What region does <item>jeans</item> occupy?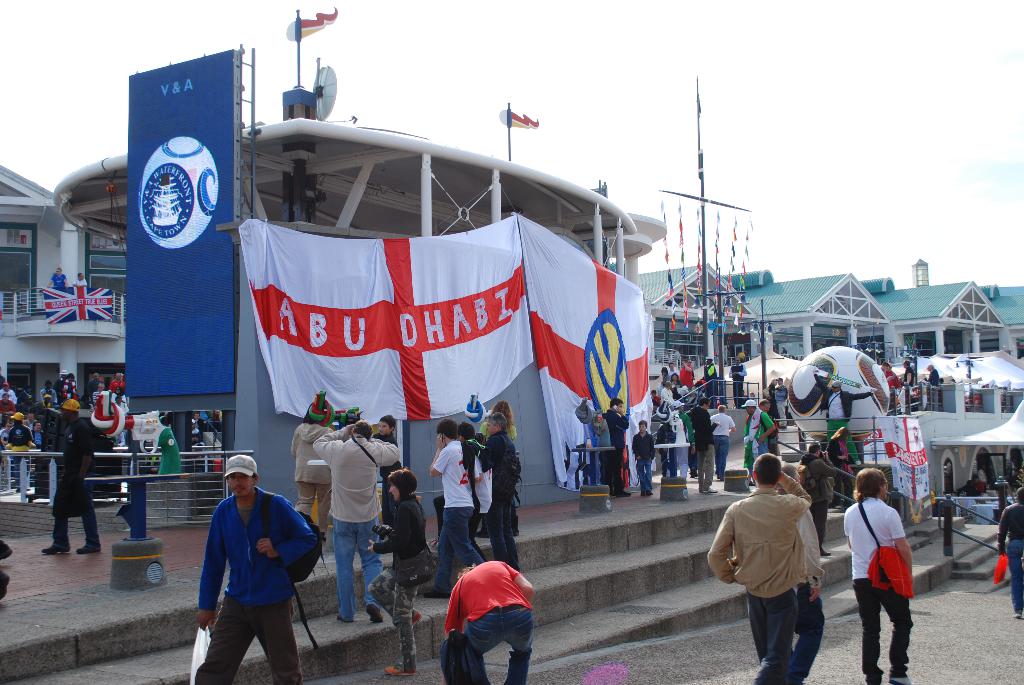
BBox(431, 508, 486, 593).
